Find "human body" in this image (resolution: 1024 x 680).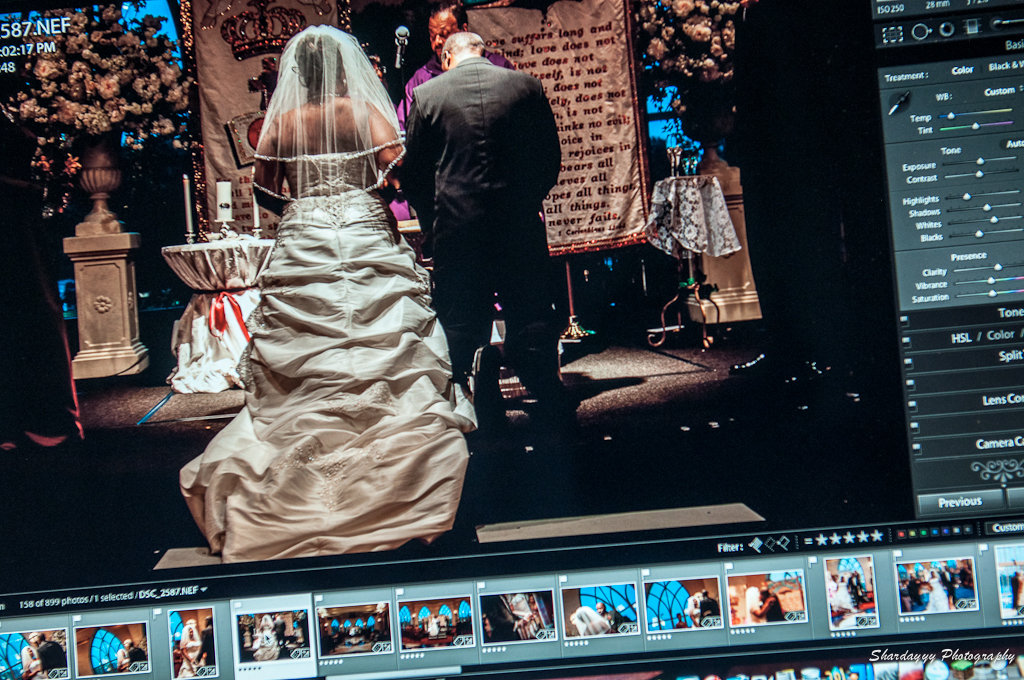
x1=181, y1=26, x2=471, y2=557.
